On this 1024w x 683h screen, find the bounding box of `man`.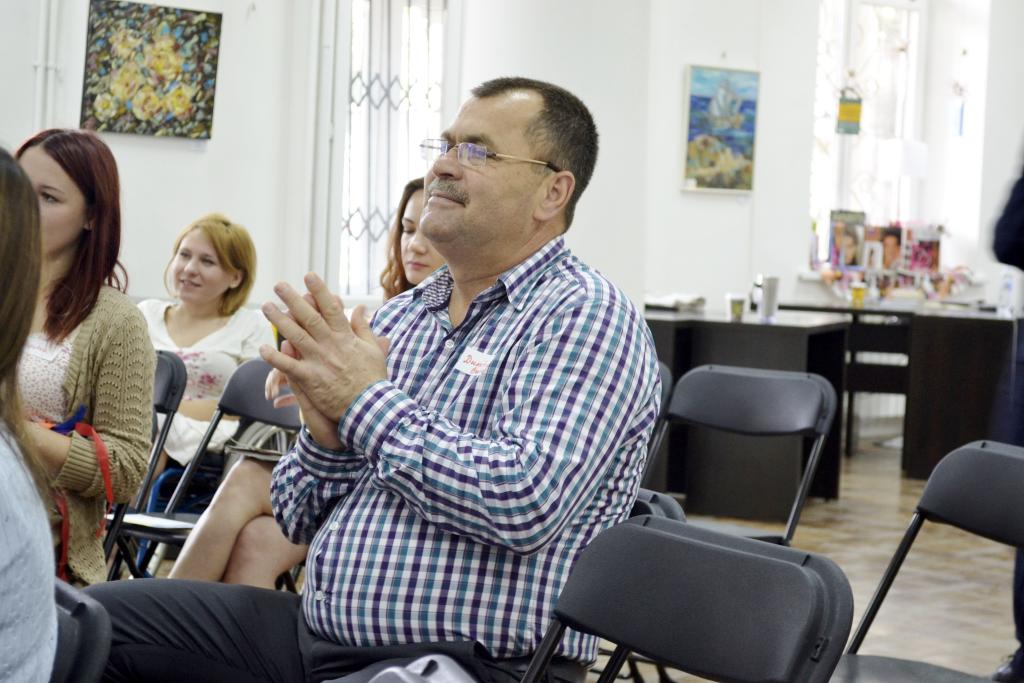
Bounding box: 79 71 668 682.
